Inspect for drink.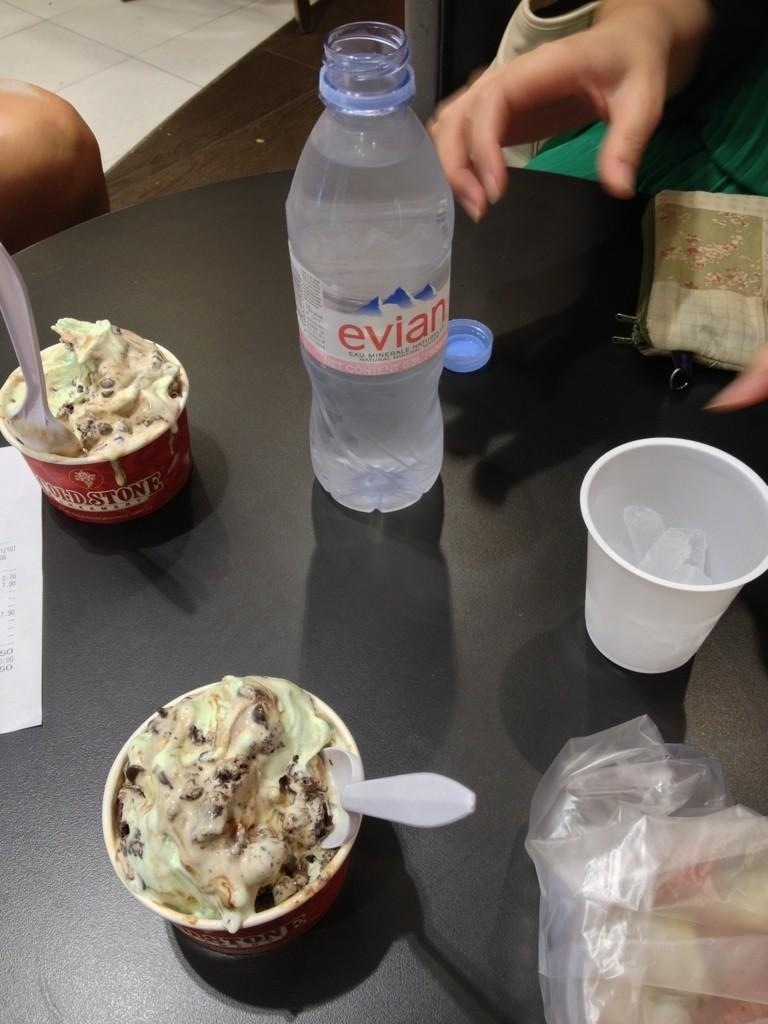
Inspection: 297 18 458 540.
